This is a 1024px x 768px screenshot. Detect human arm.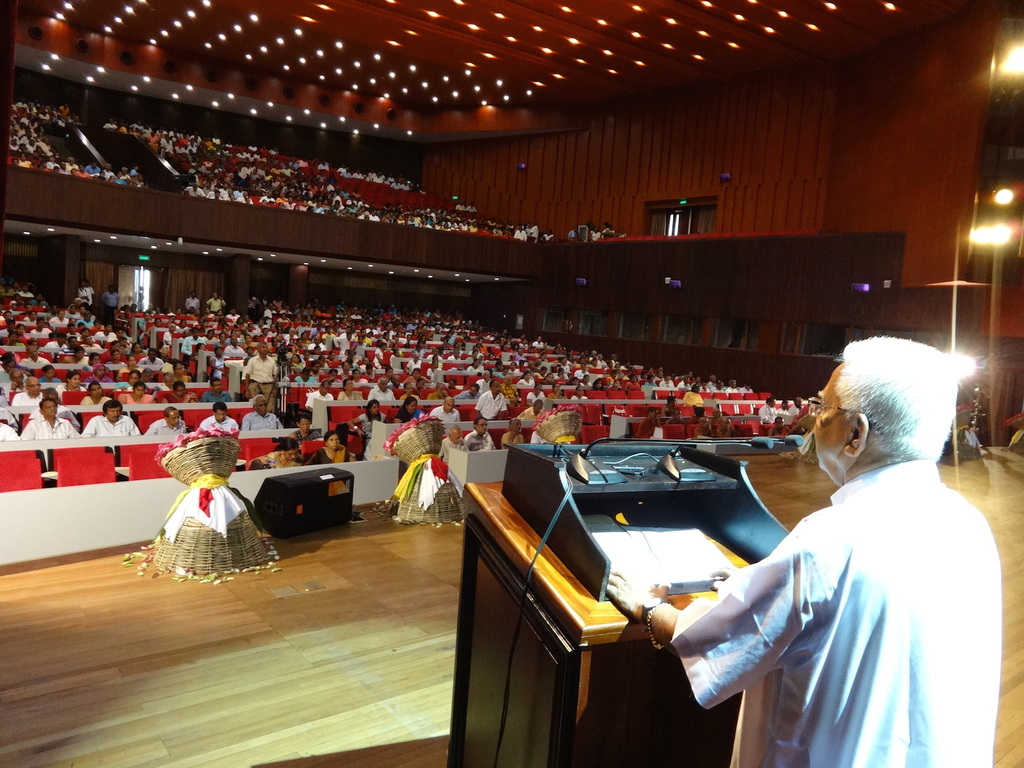
bbox(624, 383, 629, 390).
